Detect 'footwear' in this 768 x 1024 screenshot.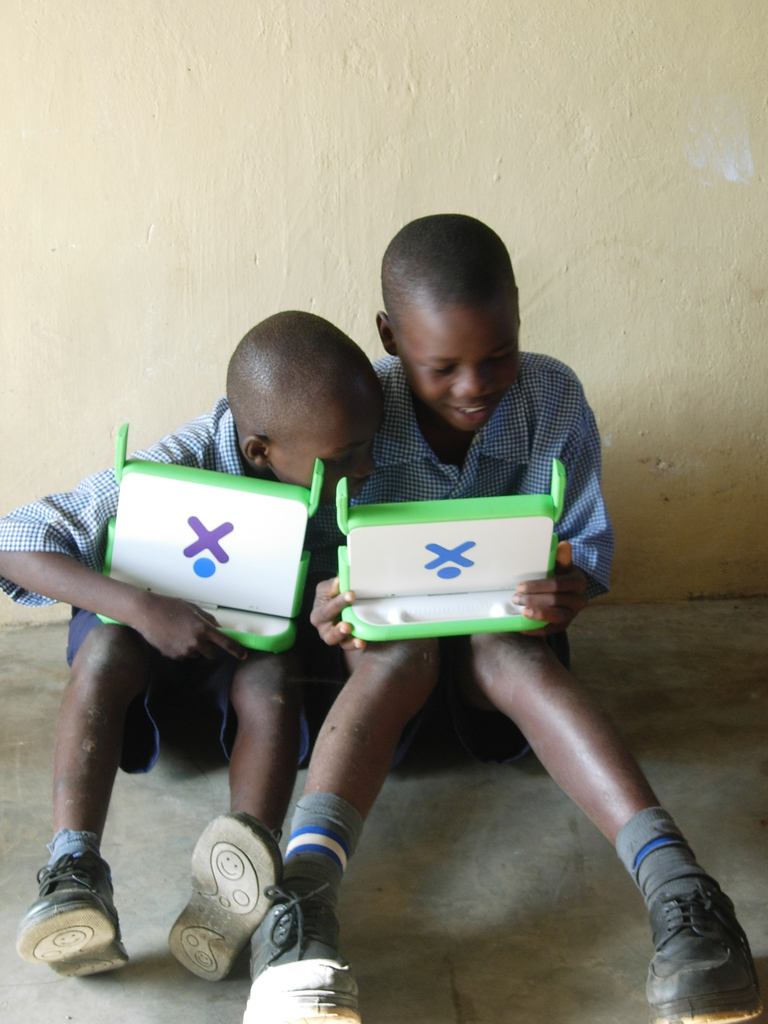
Detection: [left=646, top=875, right=765, bottom=1023].
